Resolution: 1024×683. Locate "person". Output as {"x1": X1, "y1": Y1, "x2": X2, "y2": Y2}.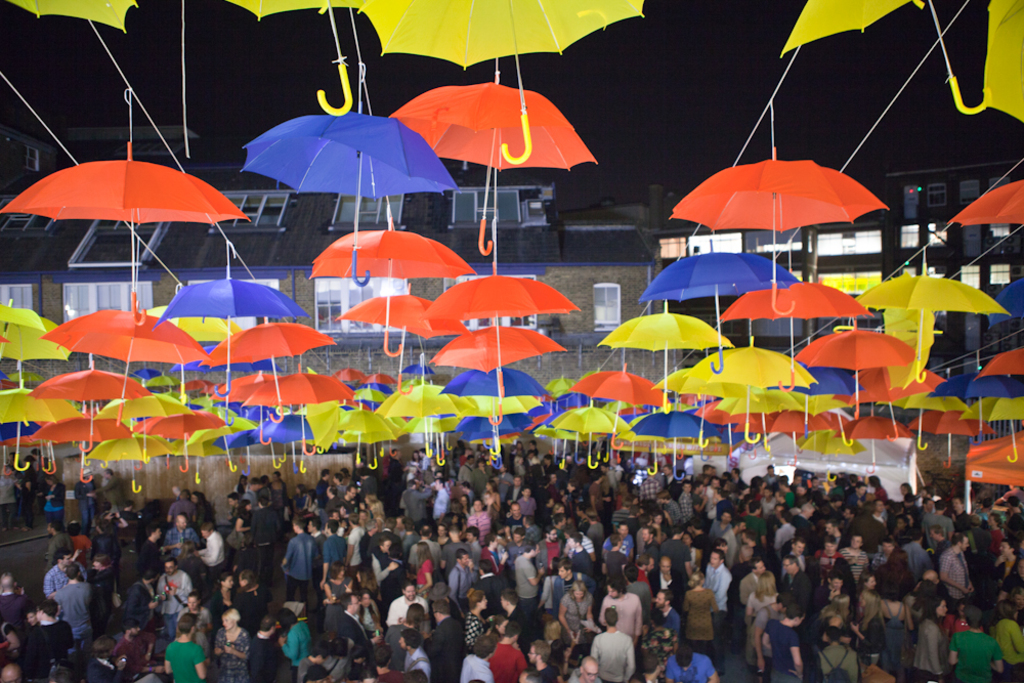
{"x1": 176, "y1": 593, "x2": 214, "y2": 664}.
